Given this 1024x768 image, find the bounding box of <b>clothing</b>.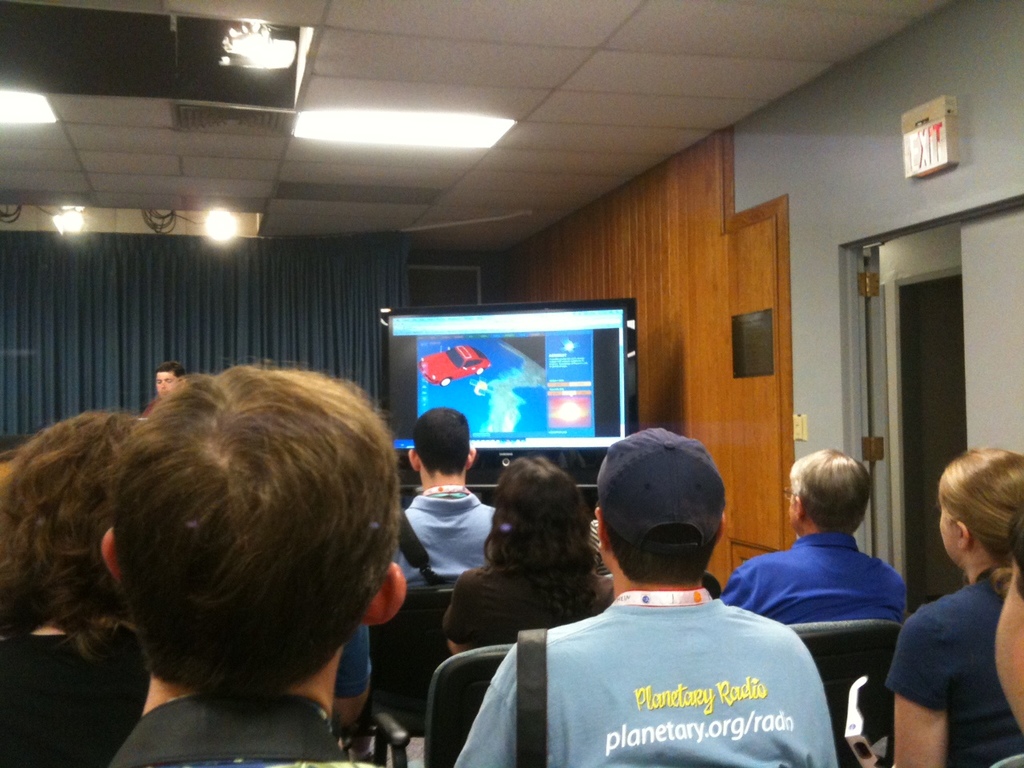
{"x1": 101, "y1": 696, "x2": 378, "y2": 767}.
